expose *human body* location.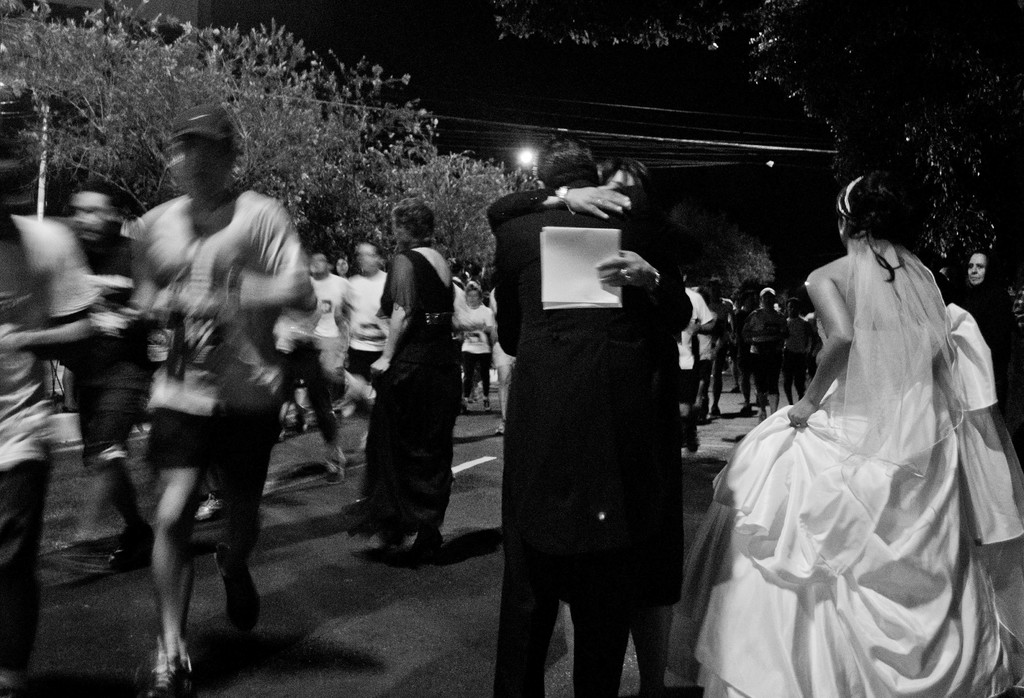
Exposed at (left=94, top=97, right=305, bottom=677).
